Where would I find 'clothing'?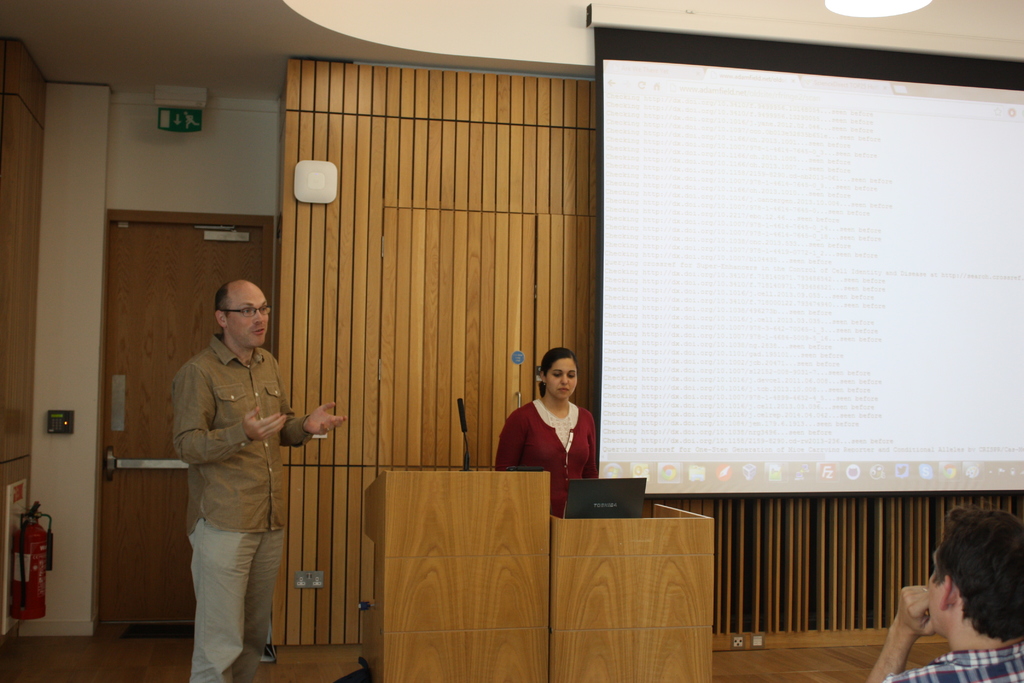
At [495, 400, 600, 490].
